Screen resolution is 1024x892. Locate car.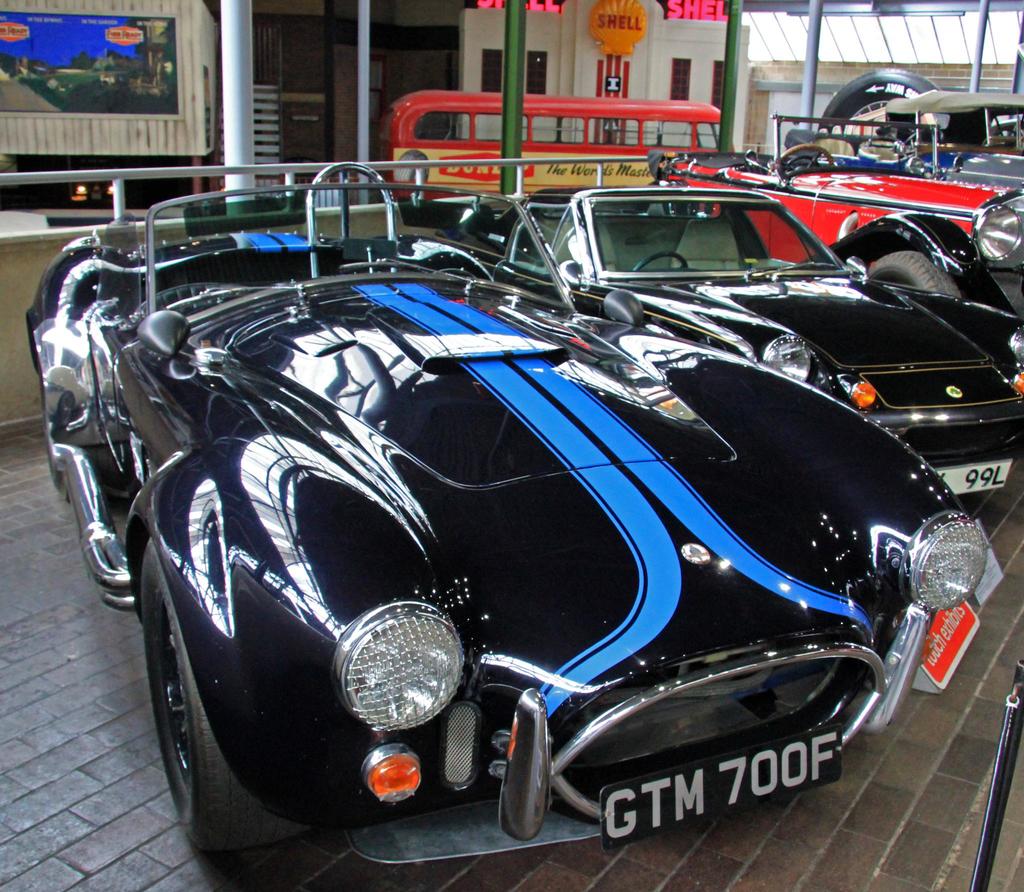
<box>667,161,1023,299</box>.
